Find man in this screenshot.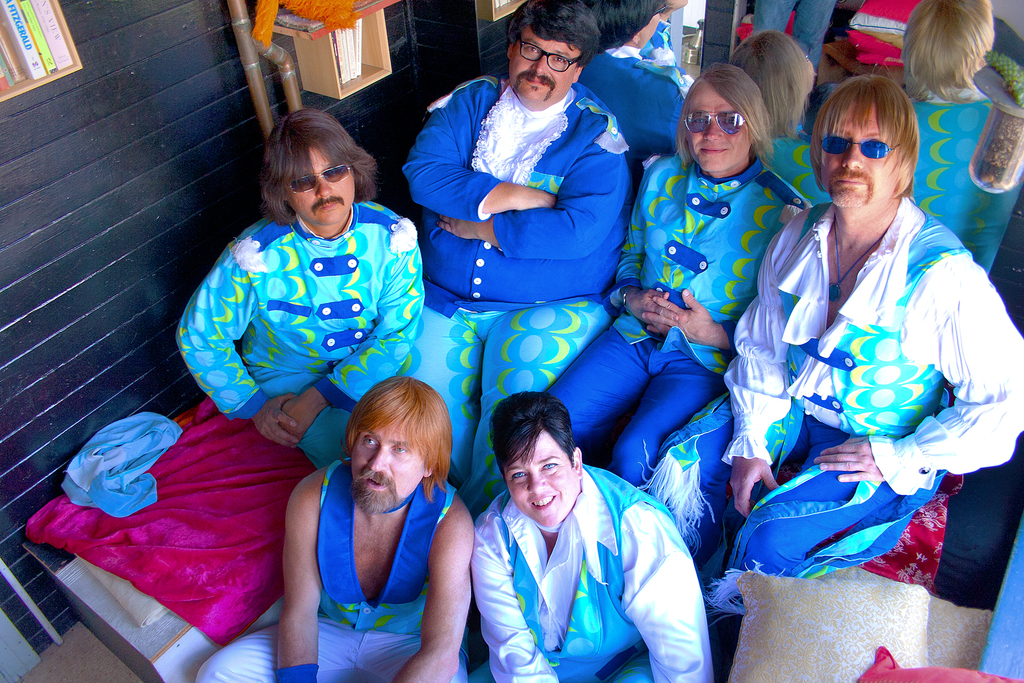
The bounding box for man is {"x1": 740, "y1": 60, "x2": 1011, "y2": 647}.
